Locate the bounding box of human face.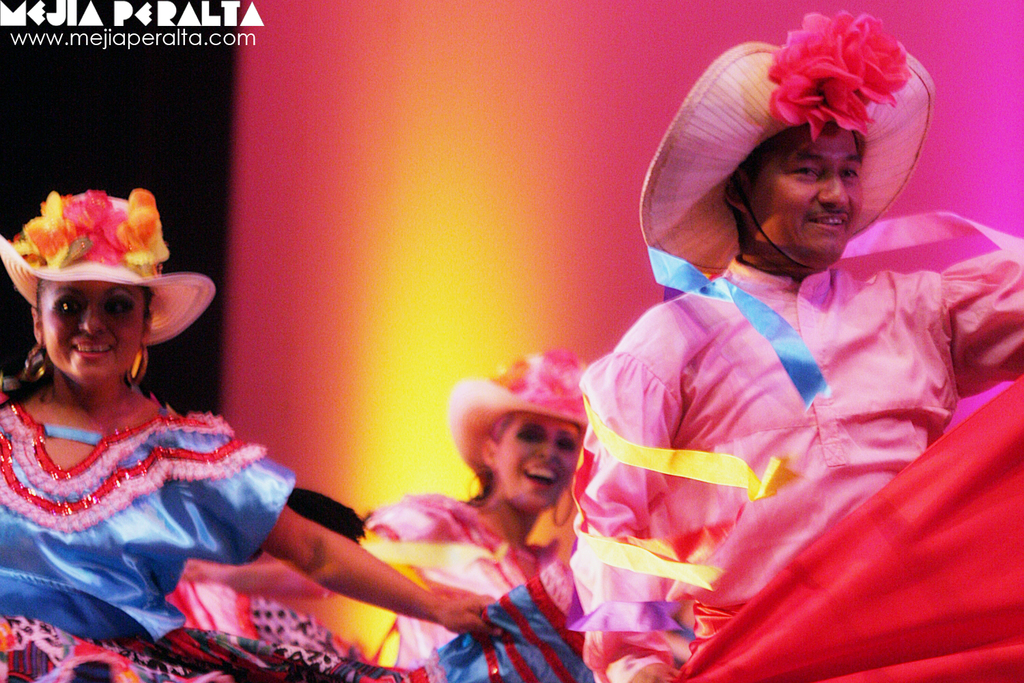
Bounding box: [37,279,147,383].
